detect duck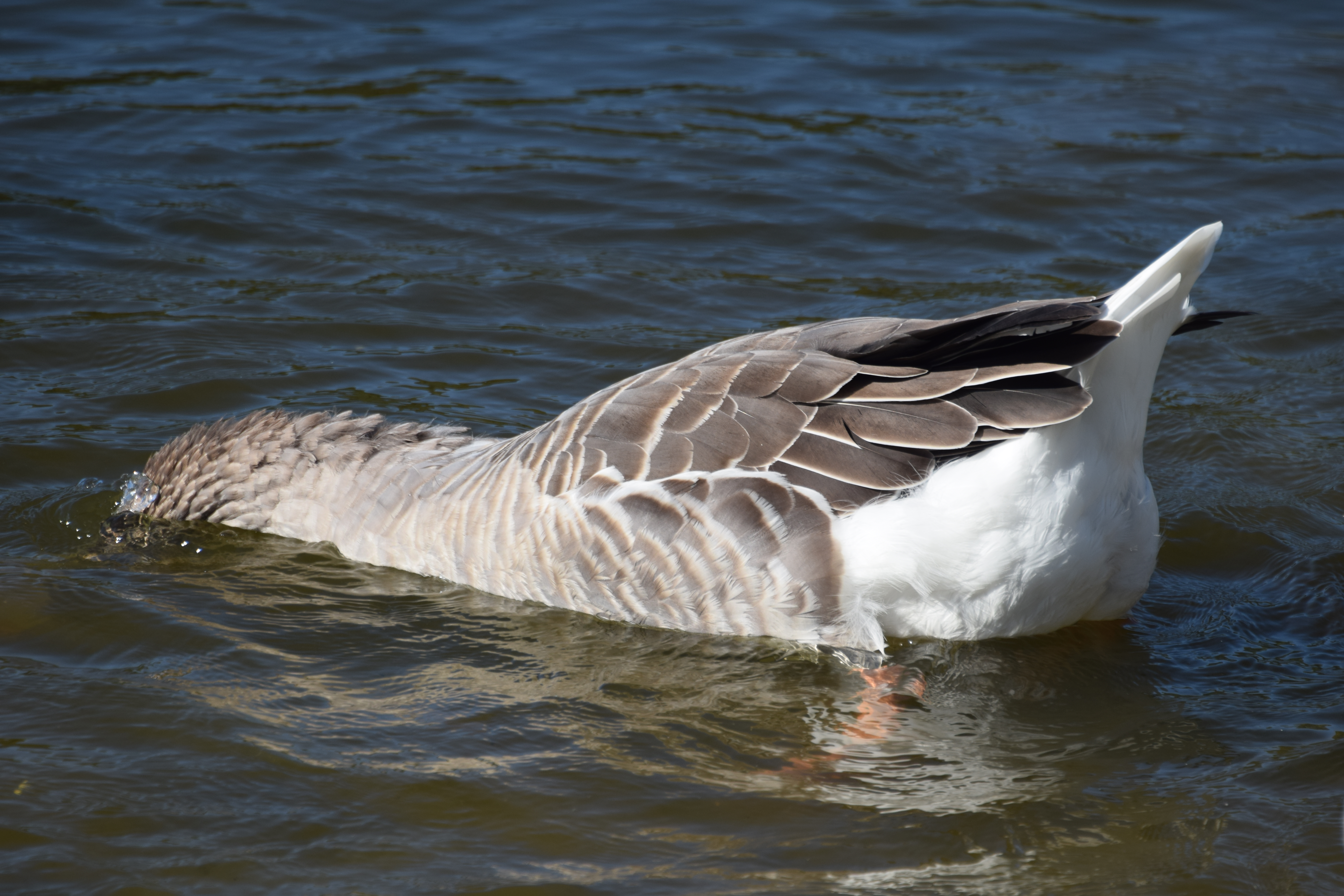
[left=26, top=50, right=276, bottom=146]
